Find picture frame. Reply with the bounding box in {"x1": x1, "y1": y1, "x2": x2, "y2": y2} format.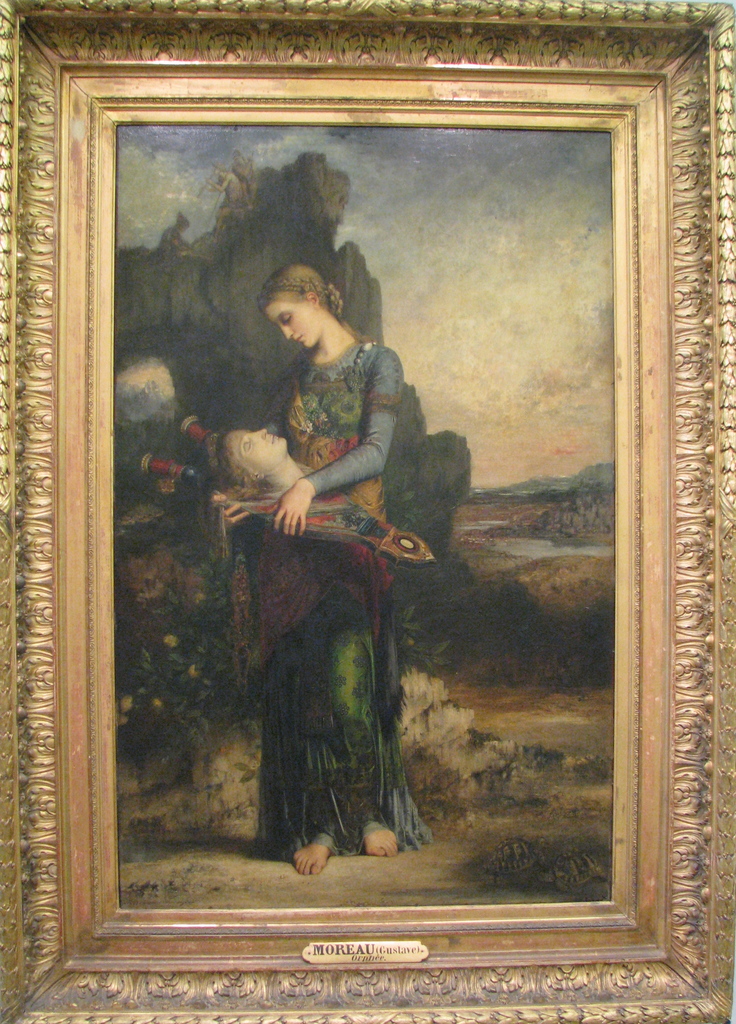
{"x1": 0, "y1": 0, "x2": 719, "y2": 1023}.
